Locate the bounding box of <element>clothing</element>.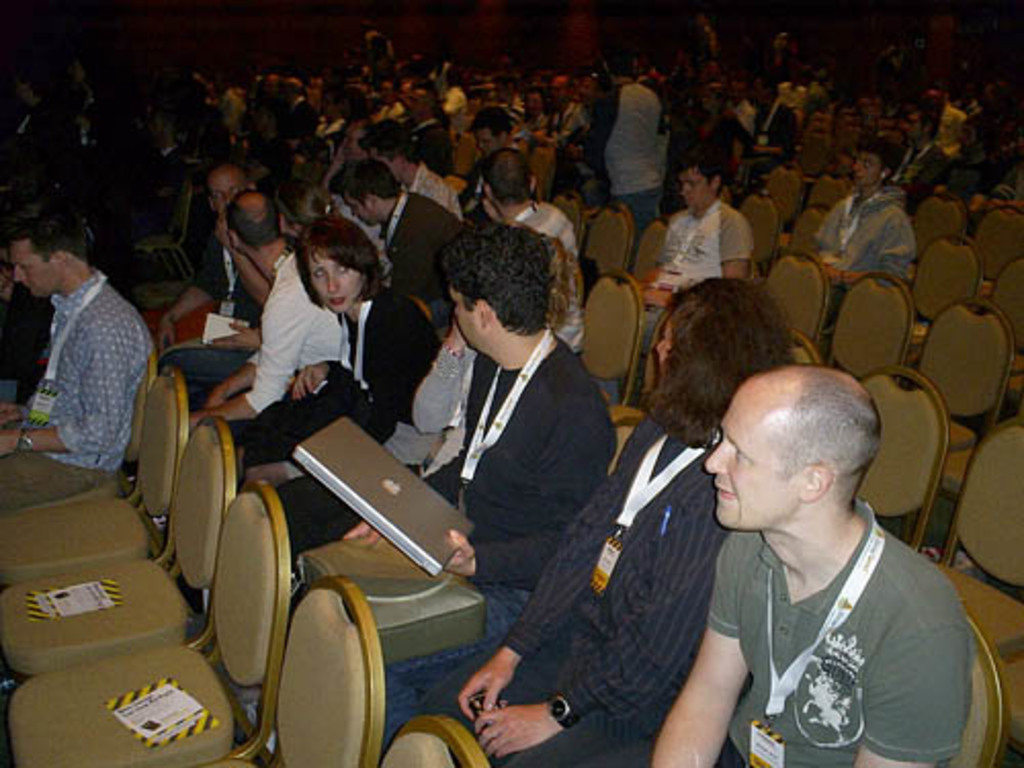
Bounding box: [645,203,739,326].
